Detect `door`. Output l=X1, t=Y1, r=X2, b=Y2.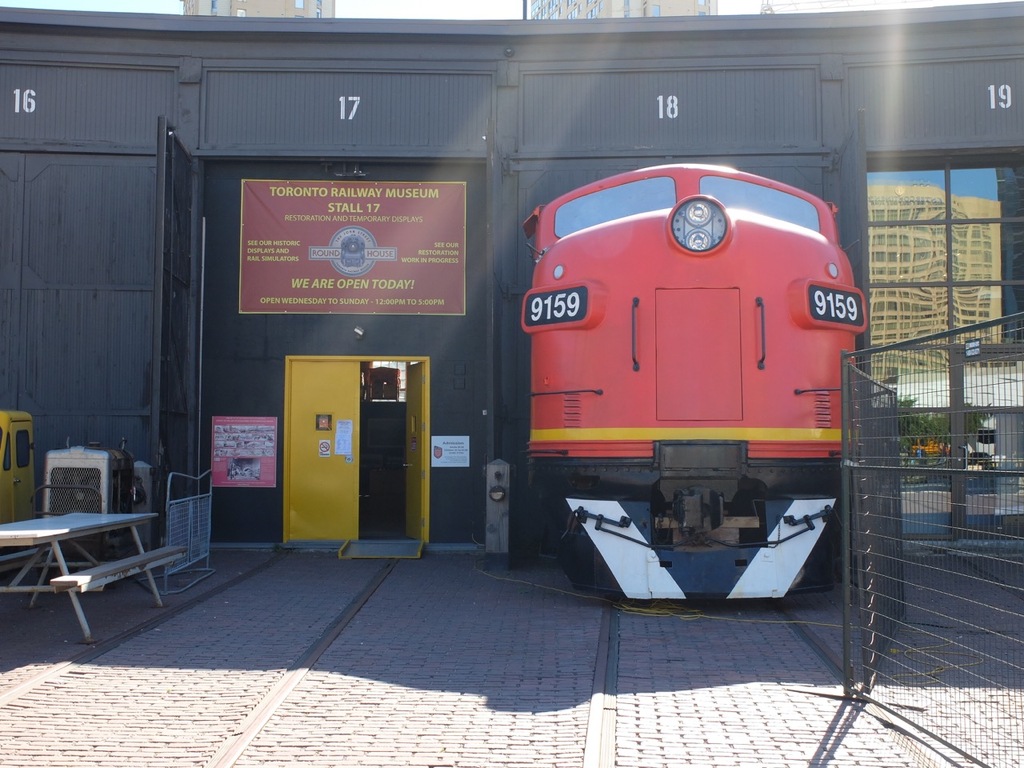
l=282, t=361, r=357, b=541.
